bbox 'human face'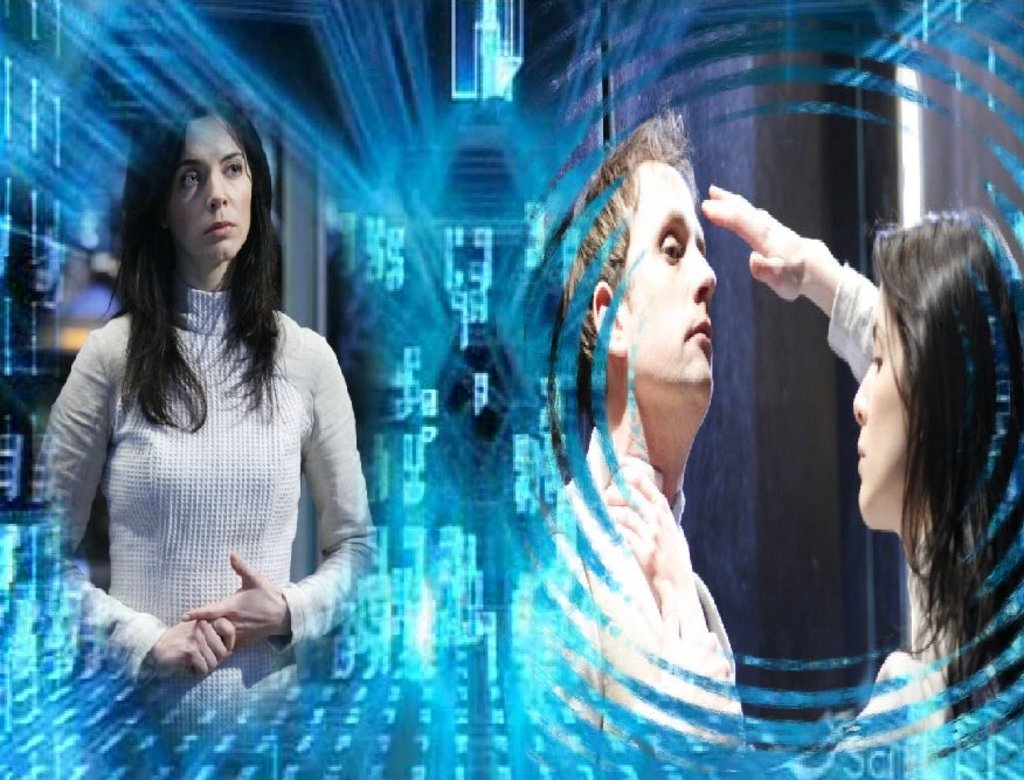
{"left": 624, "top": 160, "right": 718, "bottom": 382}
